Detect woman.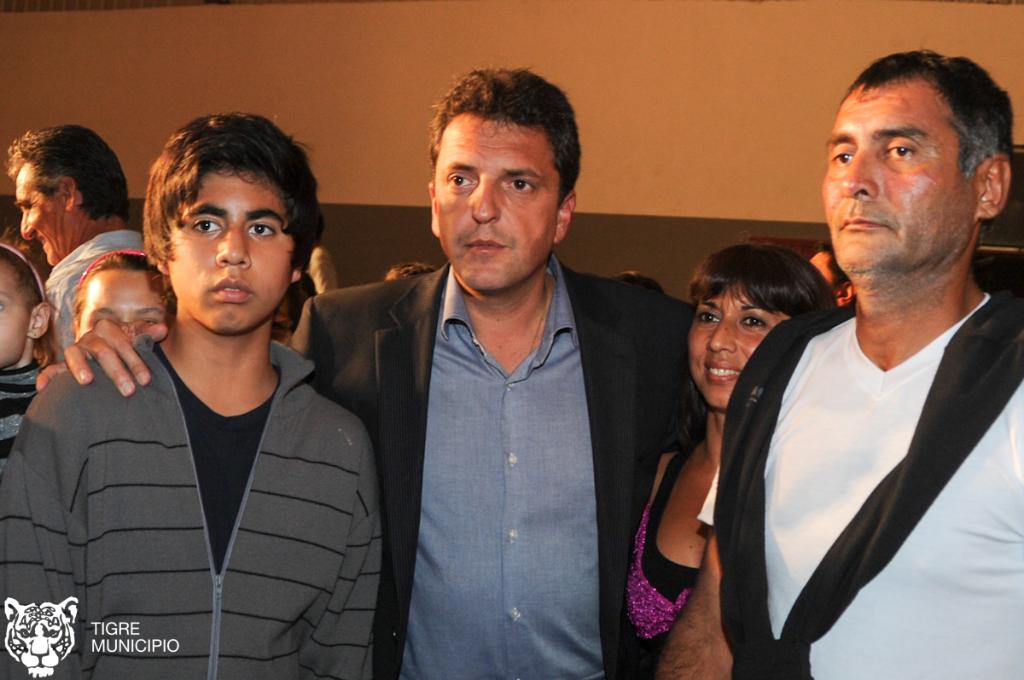
Detected at rect(630, 206, 802, 676).
